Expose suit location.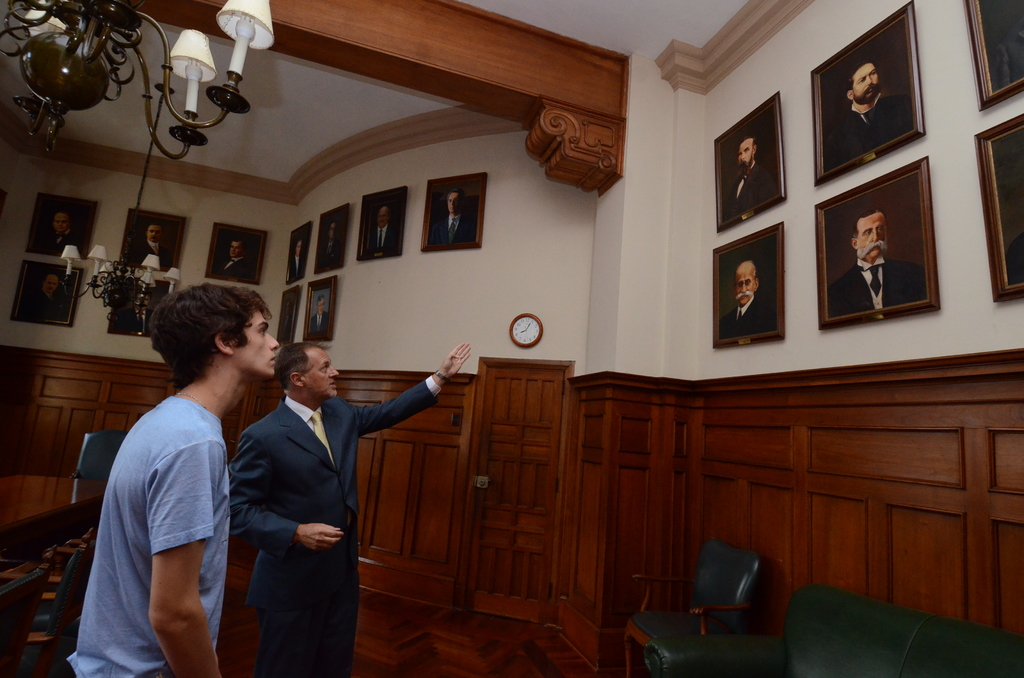
Exposed at [17,289,65,319].
